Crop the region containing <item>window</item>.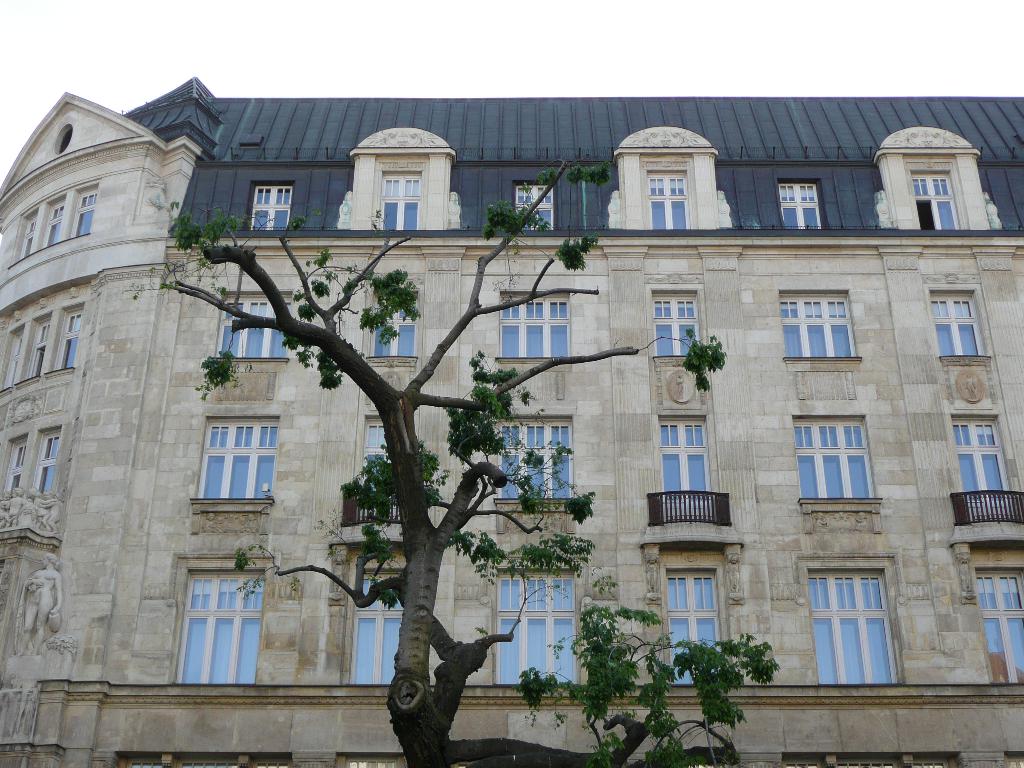
Crop region: crop(350, 412, 401, 524).
